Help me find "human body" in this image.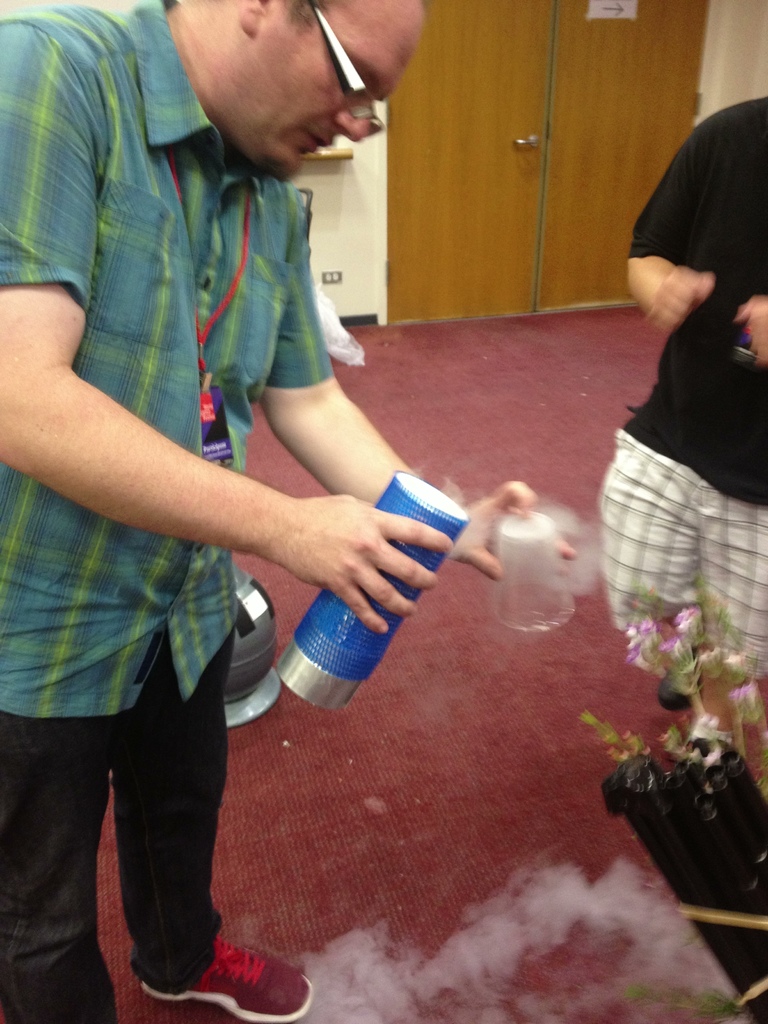
Found it: box=[0, 0, 559, 1022].
